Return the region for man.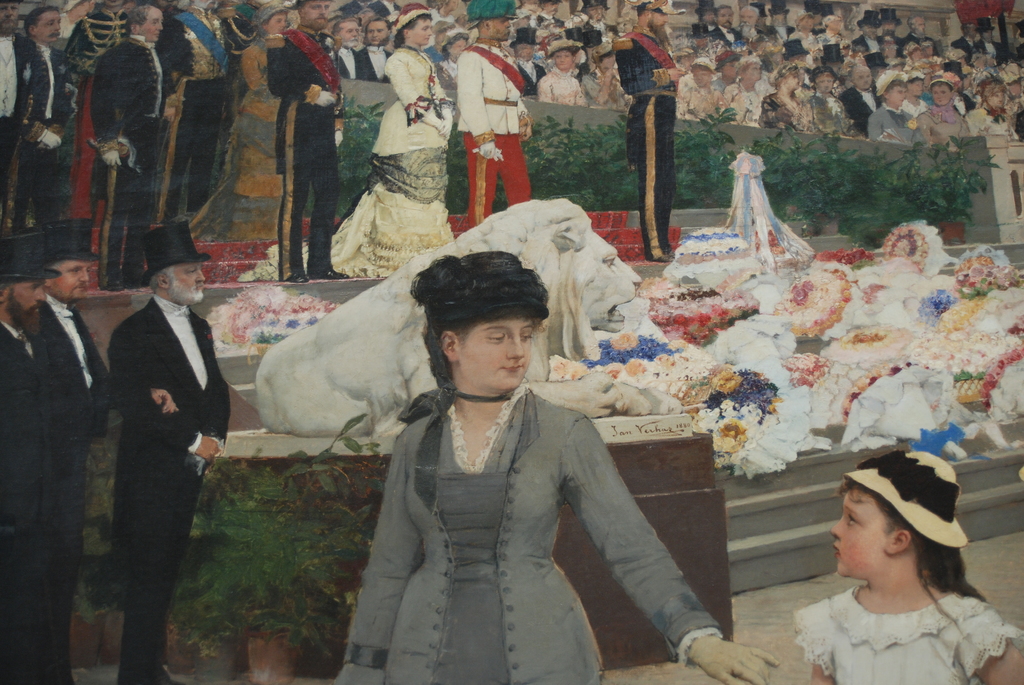
x1=0 y1=0 x2=37 y2=278.
